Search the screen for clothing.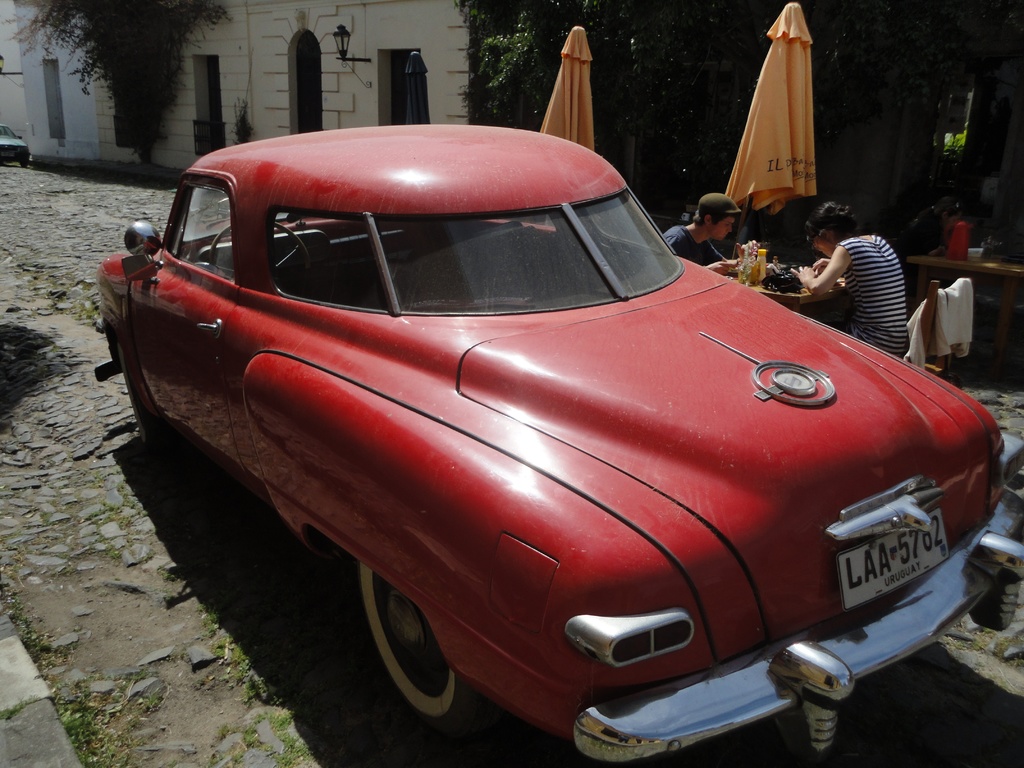
Found at locate(840, 232, 913, 359).
